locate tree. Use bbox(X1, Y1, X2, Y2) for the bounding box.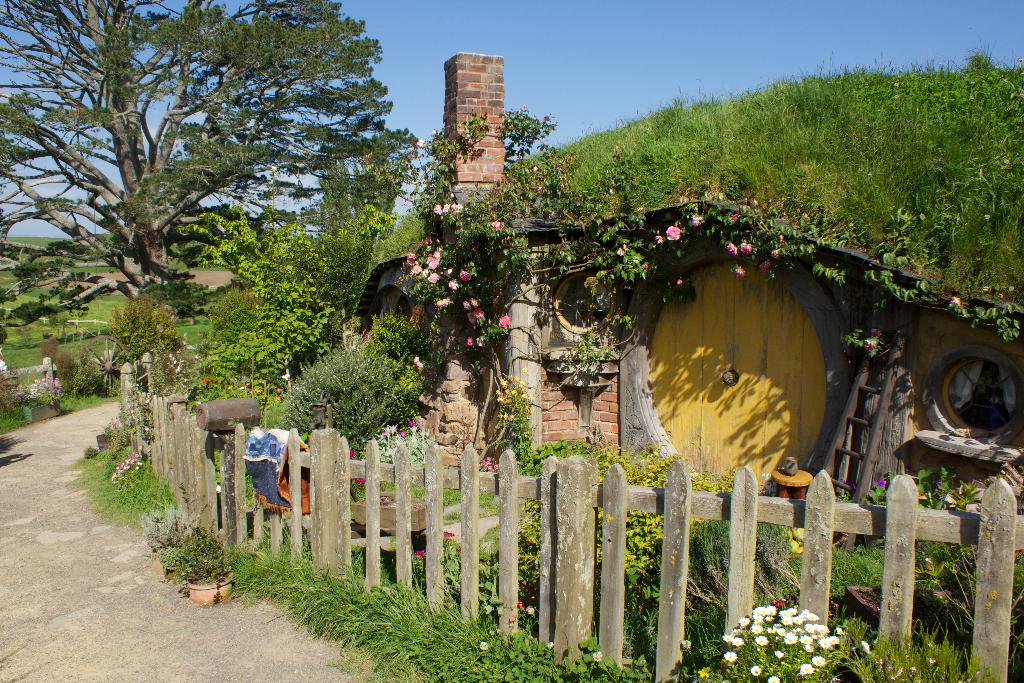
bbox(311, 162, 354, 238).
